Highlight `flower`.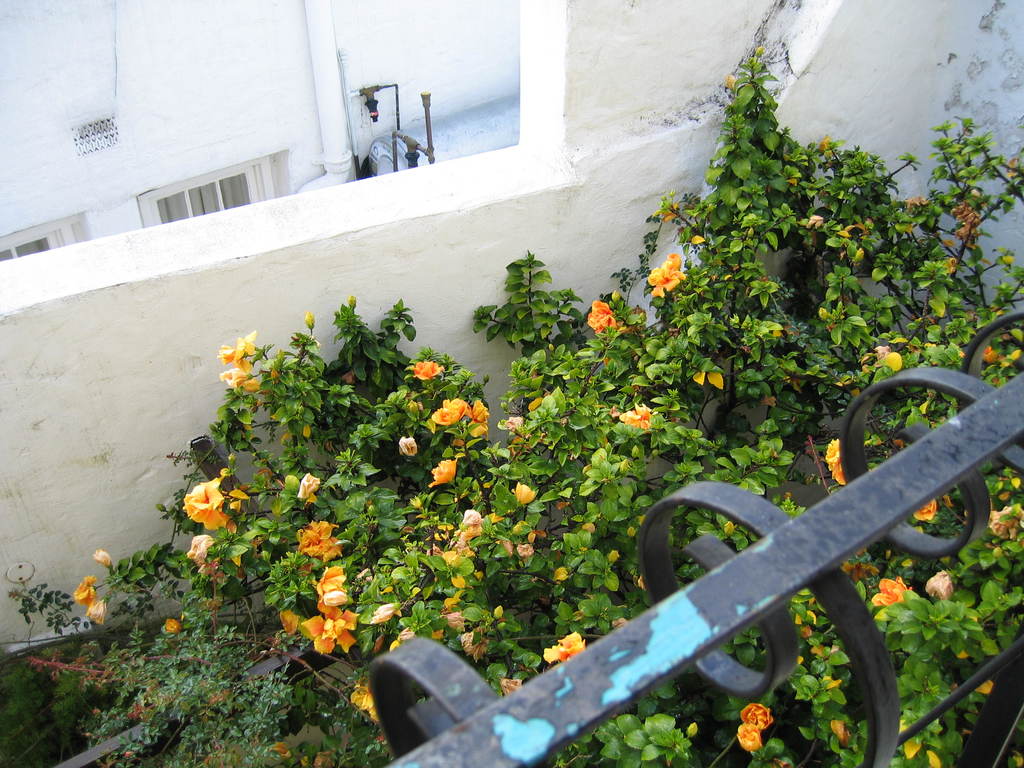
Highlighted region: BBox(348, 680, 377, 724).
